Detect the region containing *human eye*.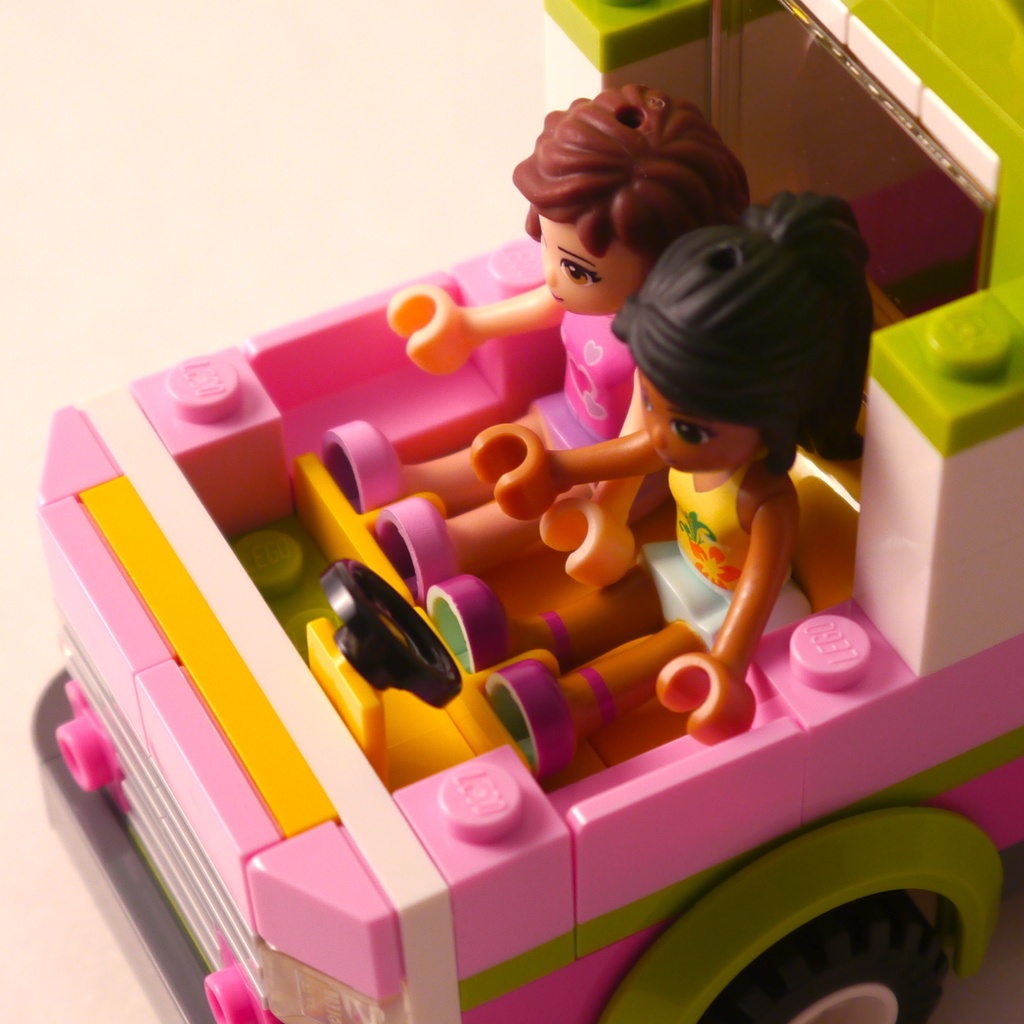
box=[637, 390, 655, 413].
